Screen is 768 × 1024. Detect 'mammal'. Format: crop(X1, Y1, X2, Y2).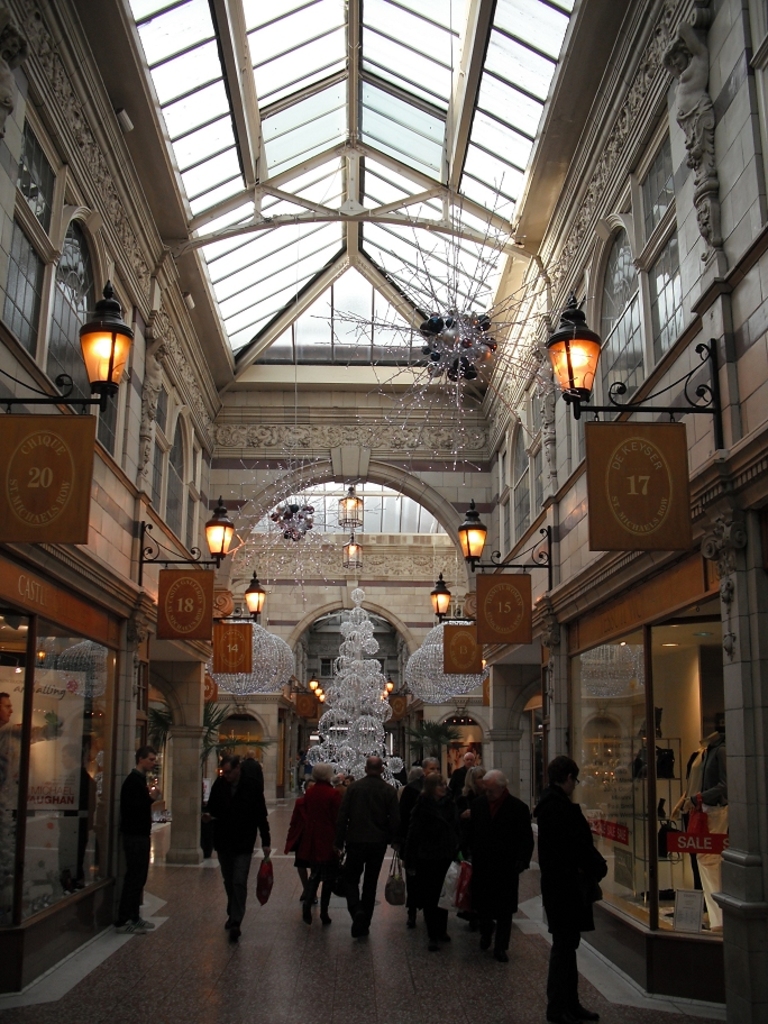
crop(342, 753, 401, 939).
